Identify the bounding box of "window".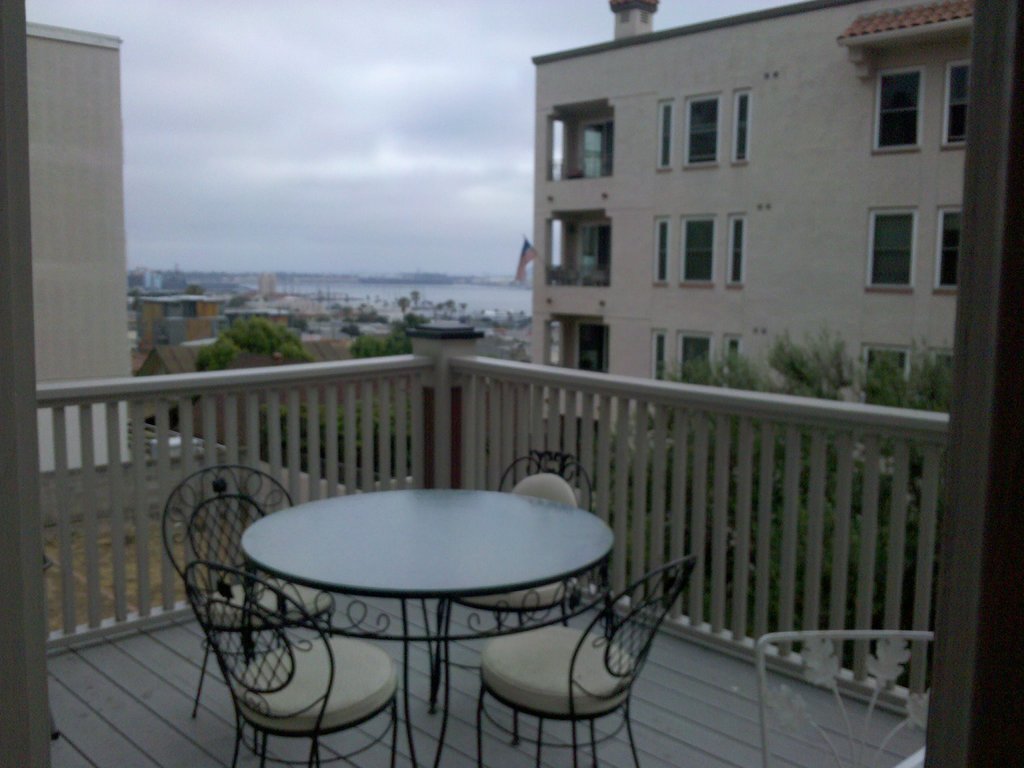
(x1=653, y1=217, x2=671, y2=284).
